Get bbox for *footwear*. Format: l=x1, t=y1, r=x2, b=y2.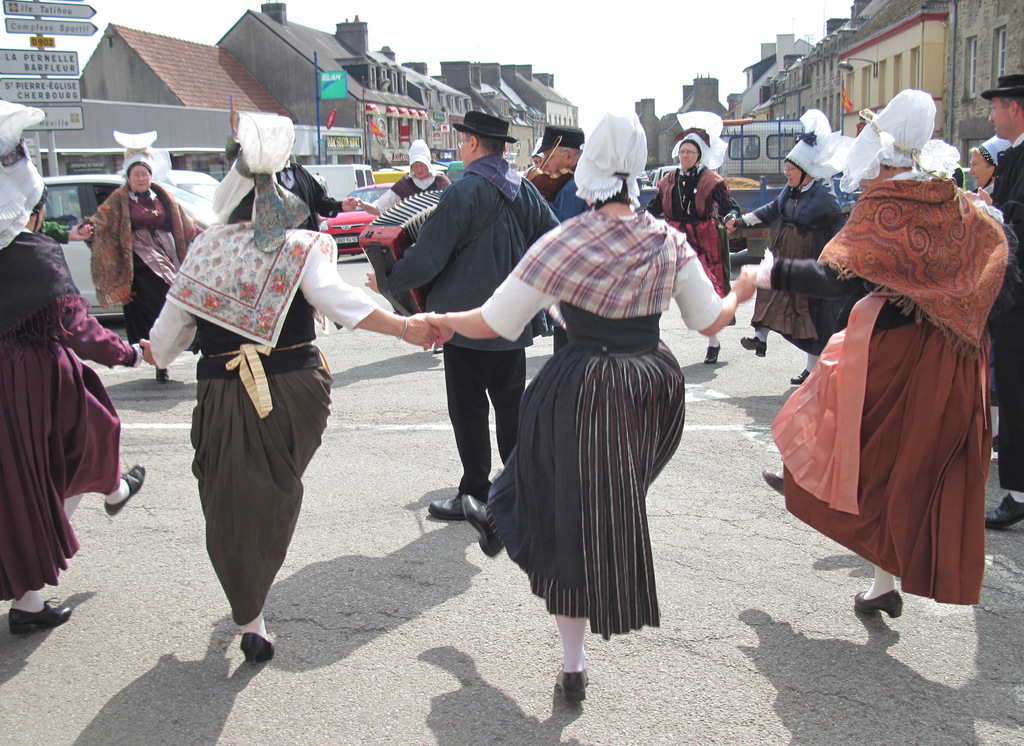
l=791, t=369, r=810, b=382.
